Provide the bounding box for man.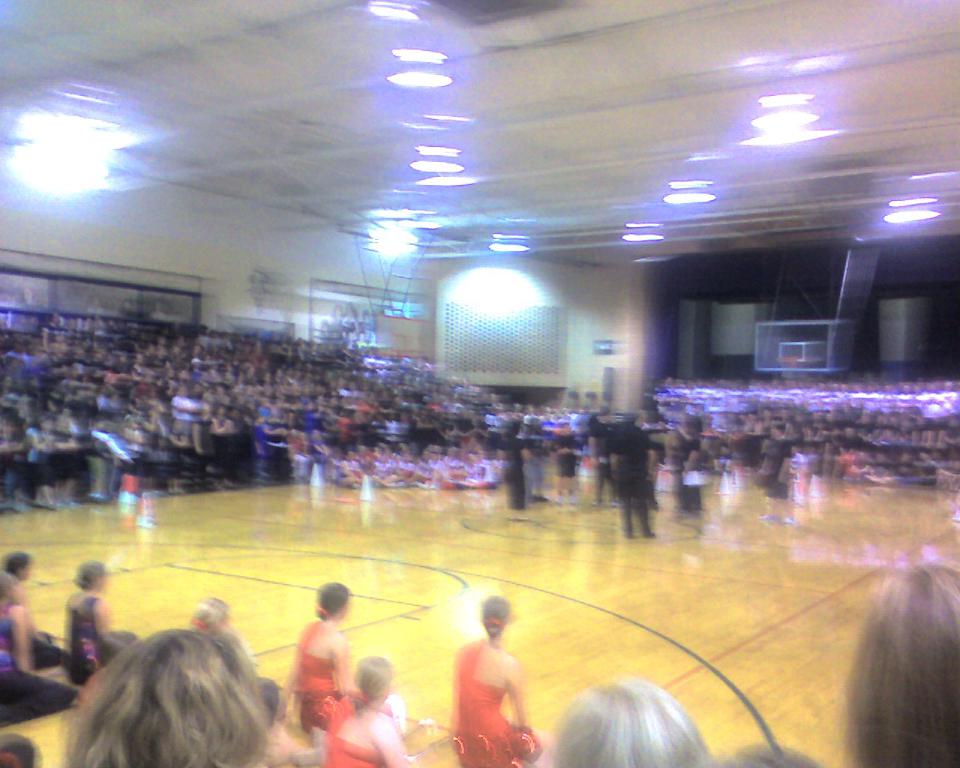
<region>602, 405, 649, 542</region>.
